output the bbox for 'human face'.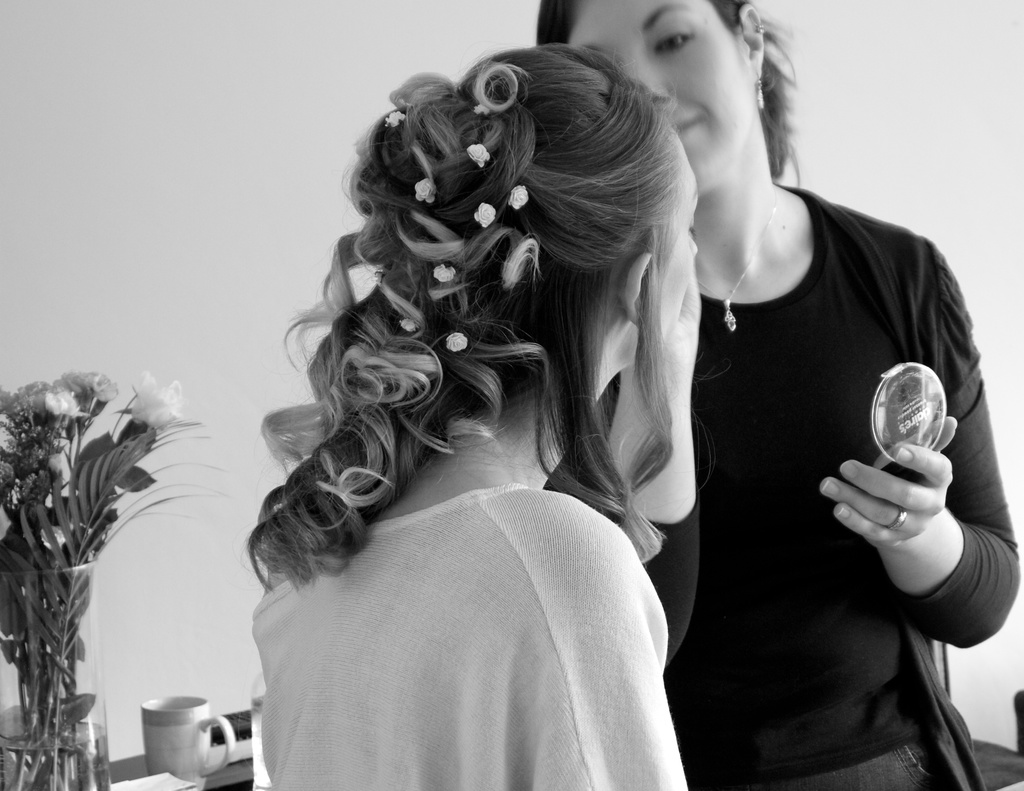
<bbox>563, 0, 748, 189</bbox>.
